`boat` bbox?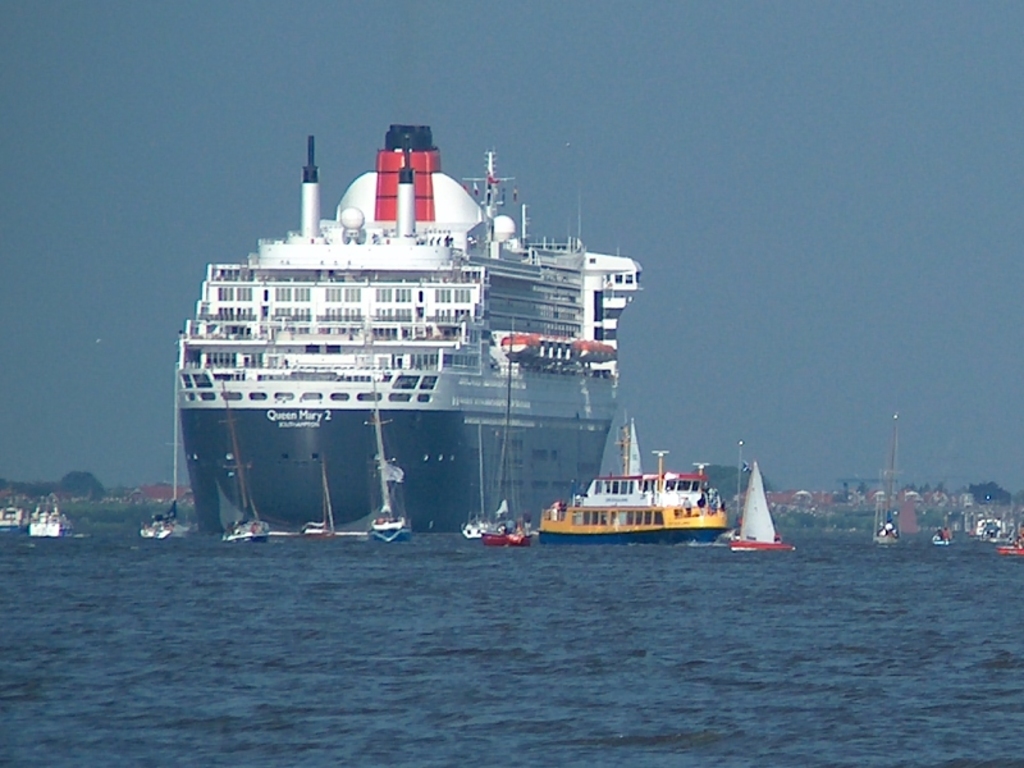
(left=997, top=529, right=1023, bottom=556)
